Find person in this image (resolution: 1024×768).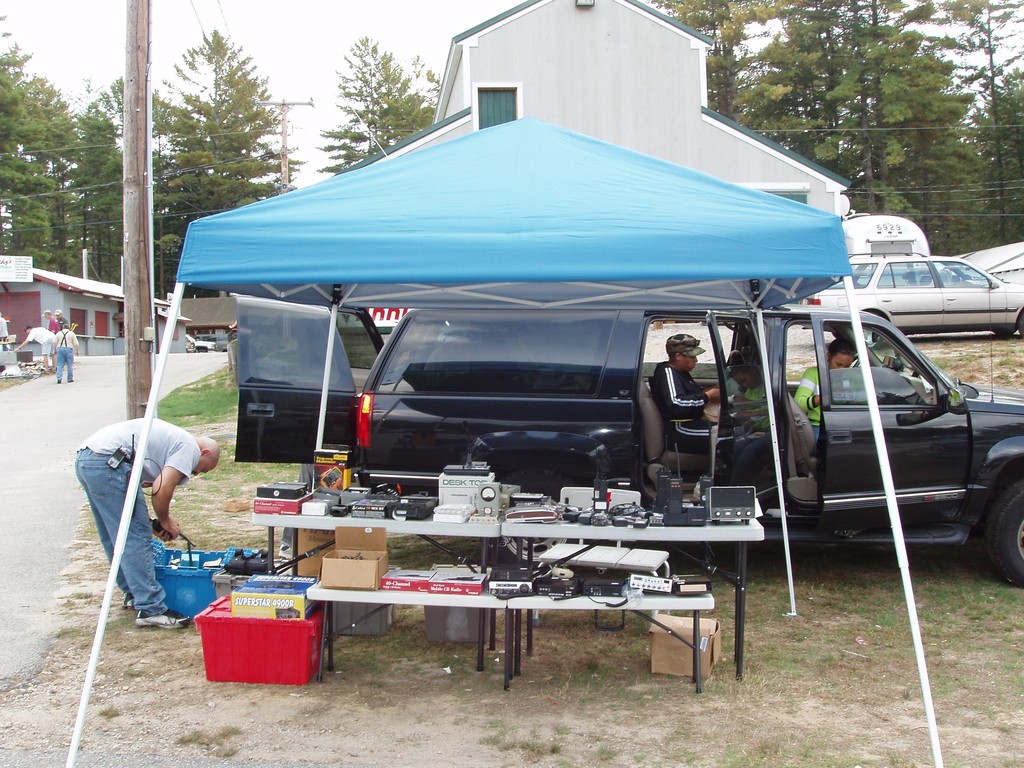
96 376 196 646.
